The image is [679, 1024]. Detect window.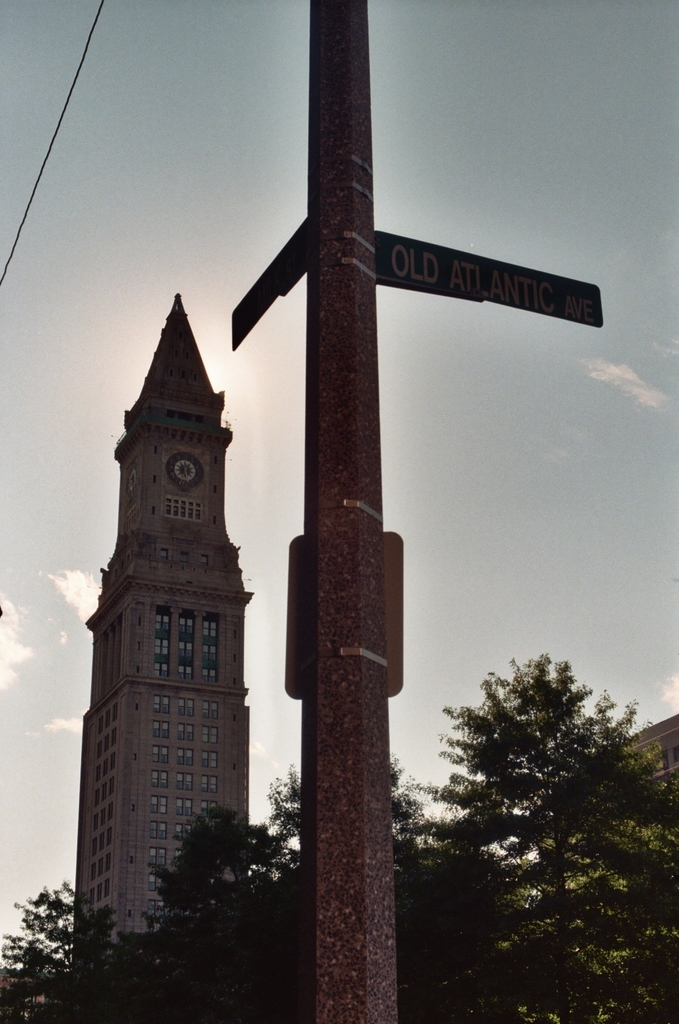
Detection: {"left": 153, "top": 695, "right": 169, "bottom": 716}.
